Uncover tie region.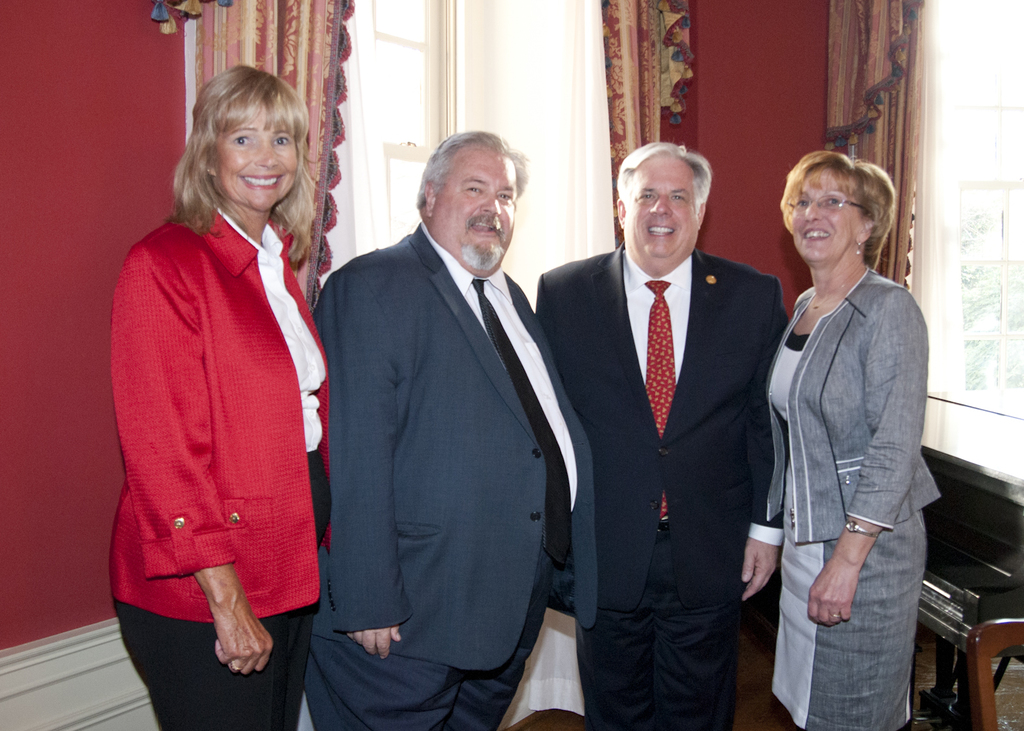
Uncovered: {"left": 470, "top": 279, "right": 575, "bottom": 570}.
